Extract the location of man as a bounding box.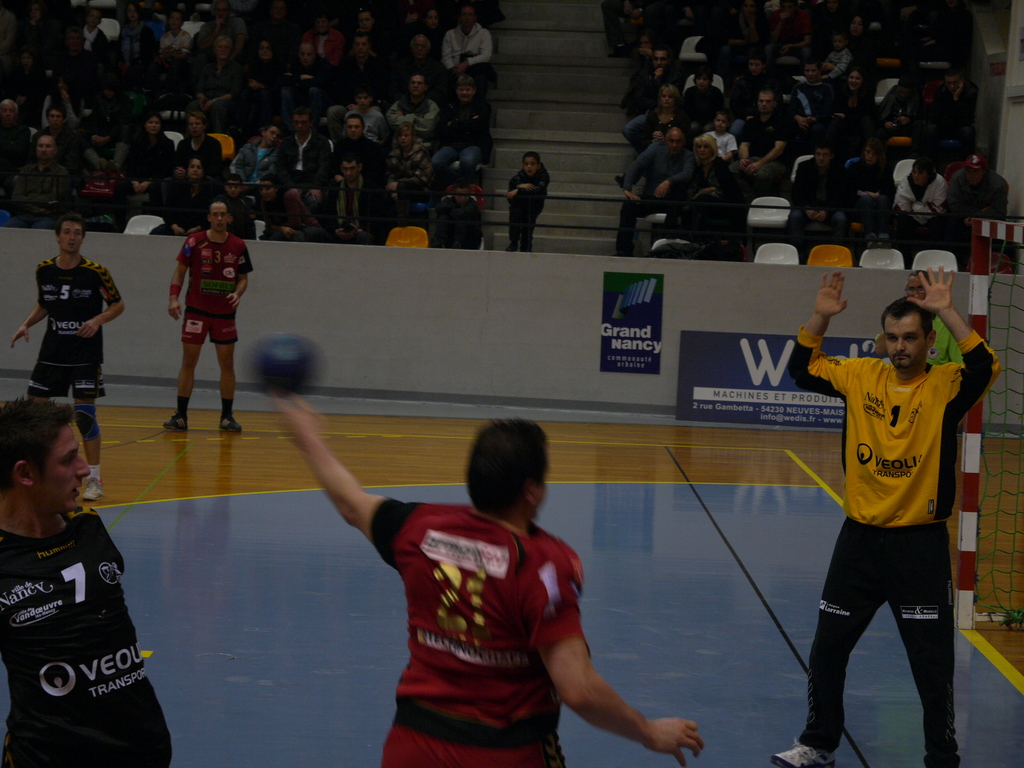
Rect(0, 392, 173, 767).
